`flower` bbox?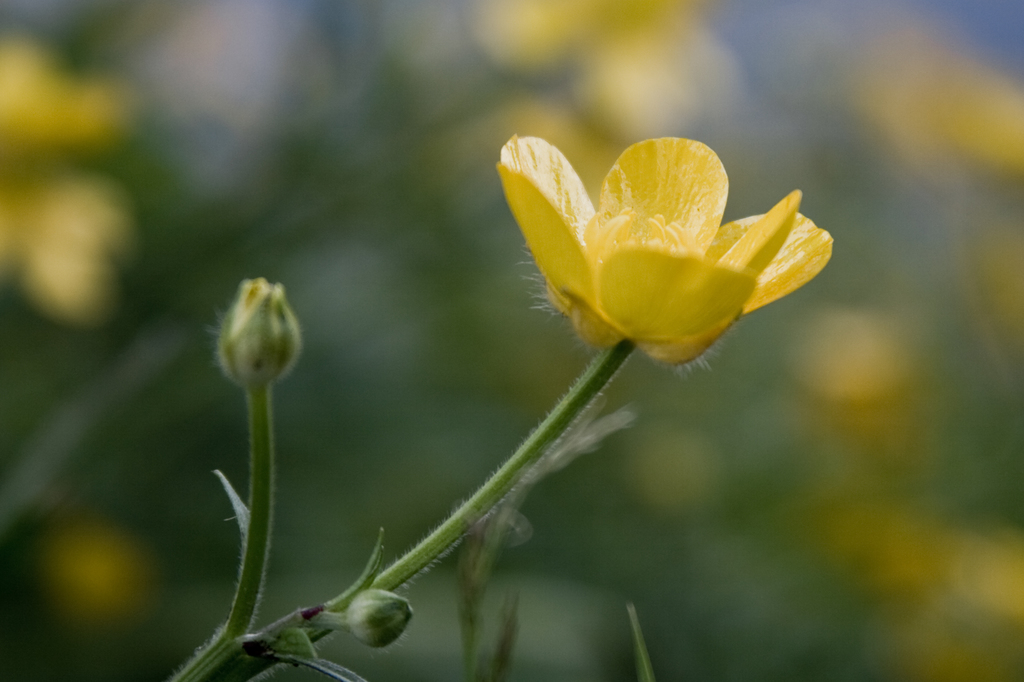
486:119:848:375
